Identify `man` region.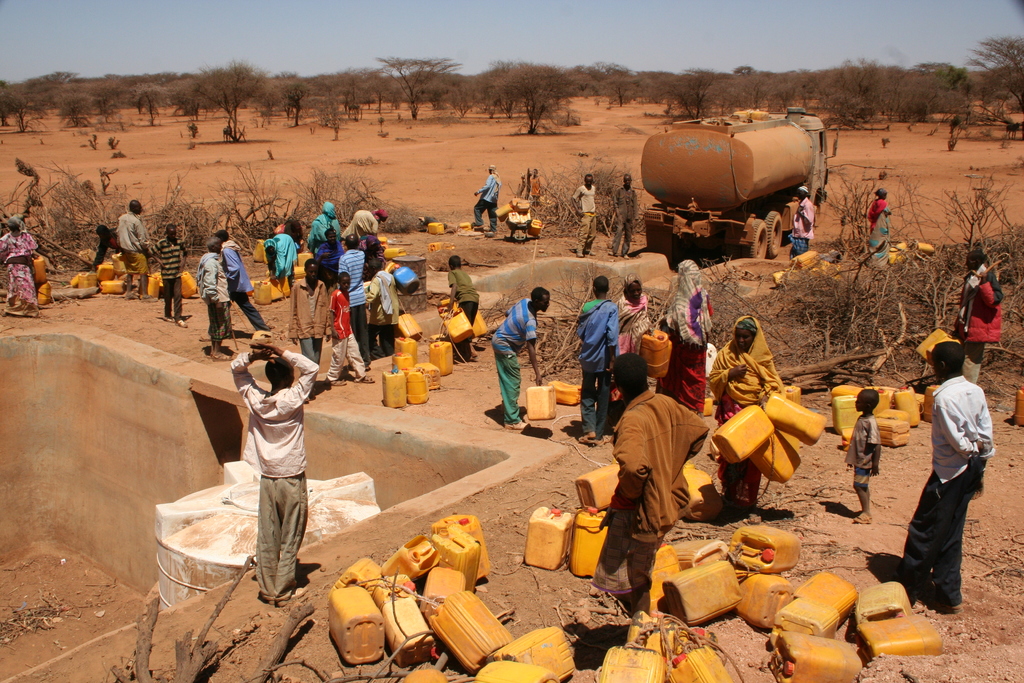
Region: (568, 173, 594, 256).
